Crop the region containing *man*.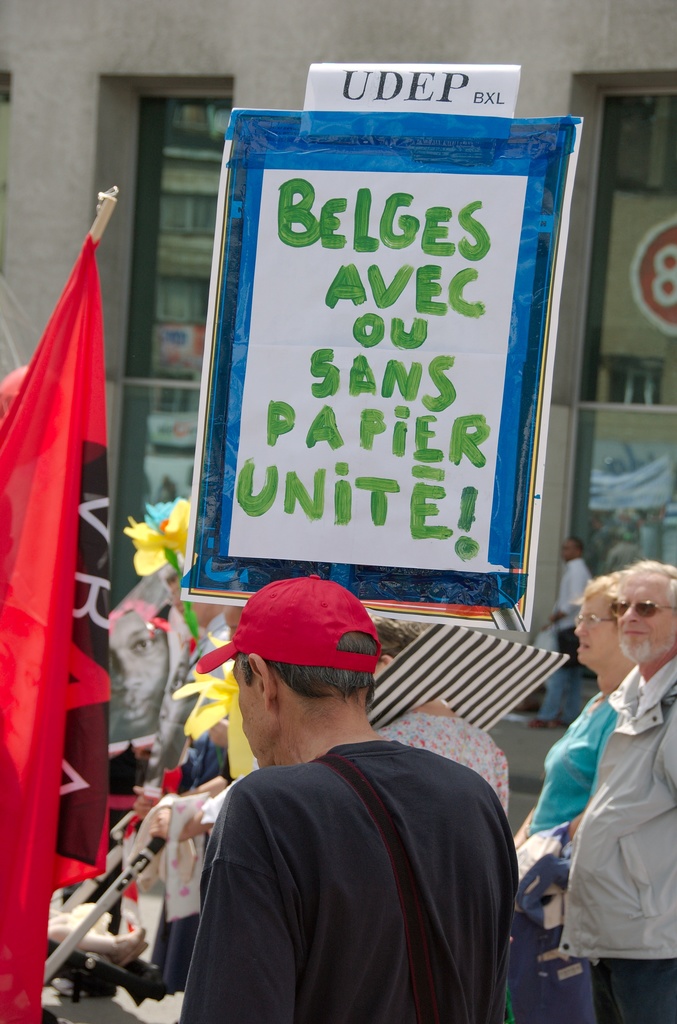
Crop region: box(161, 571, 540, 1023).
